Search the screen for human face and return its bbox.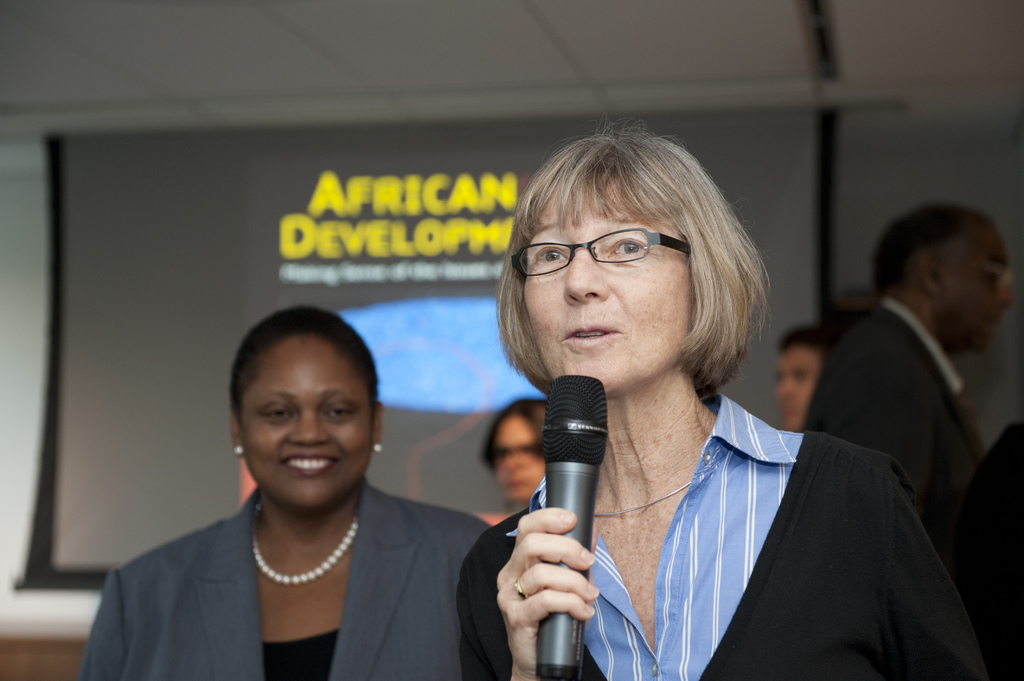
Found: <bbox>248, 337, 371, 513</bbox>.
